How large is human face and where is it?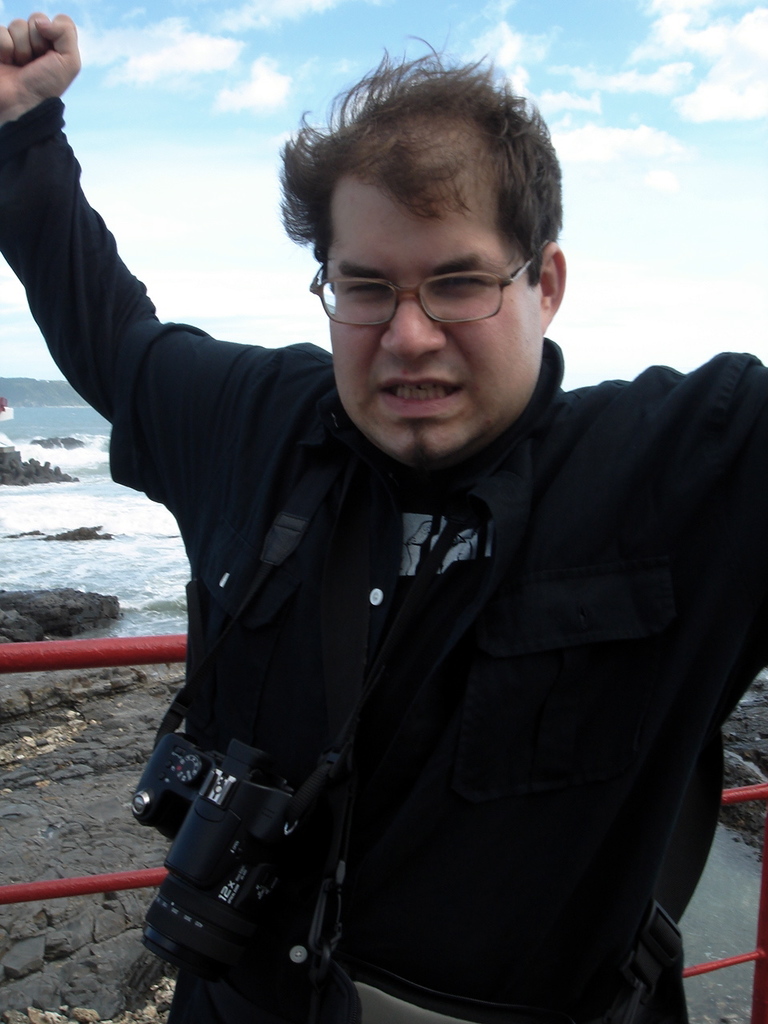
Bounding box: left=333, top=172, right=546, bottom=474.
